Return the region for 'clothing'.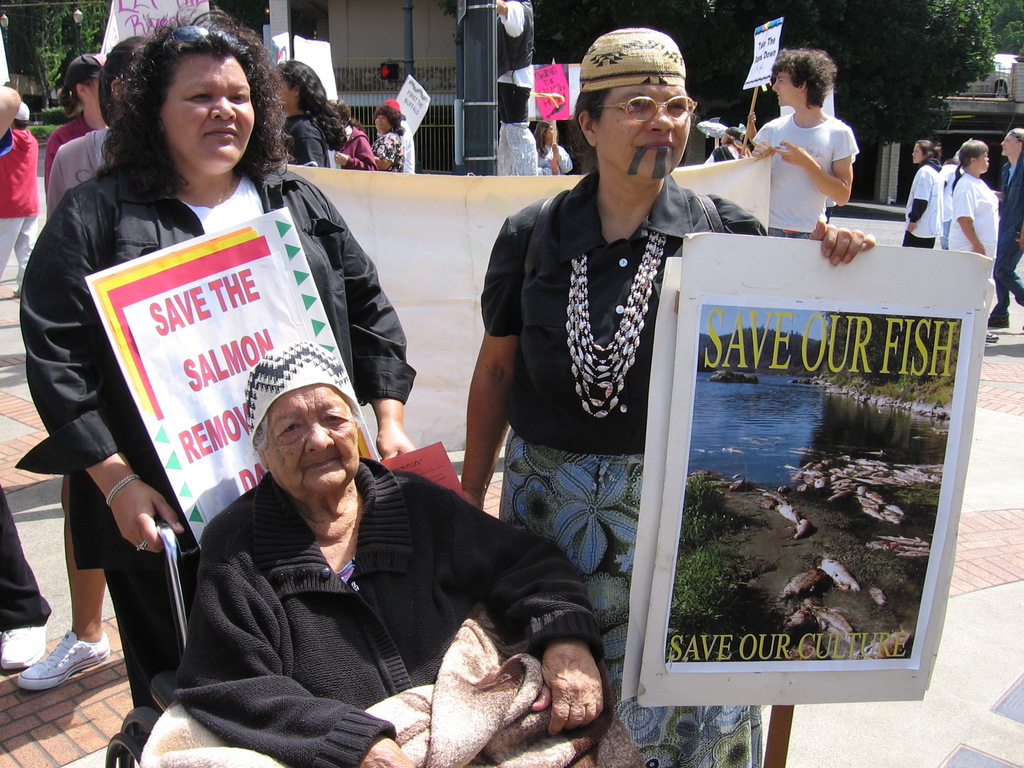
x1=539, y1=141, x2=573, y2=173.
